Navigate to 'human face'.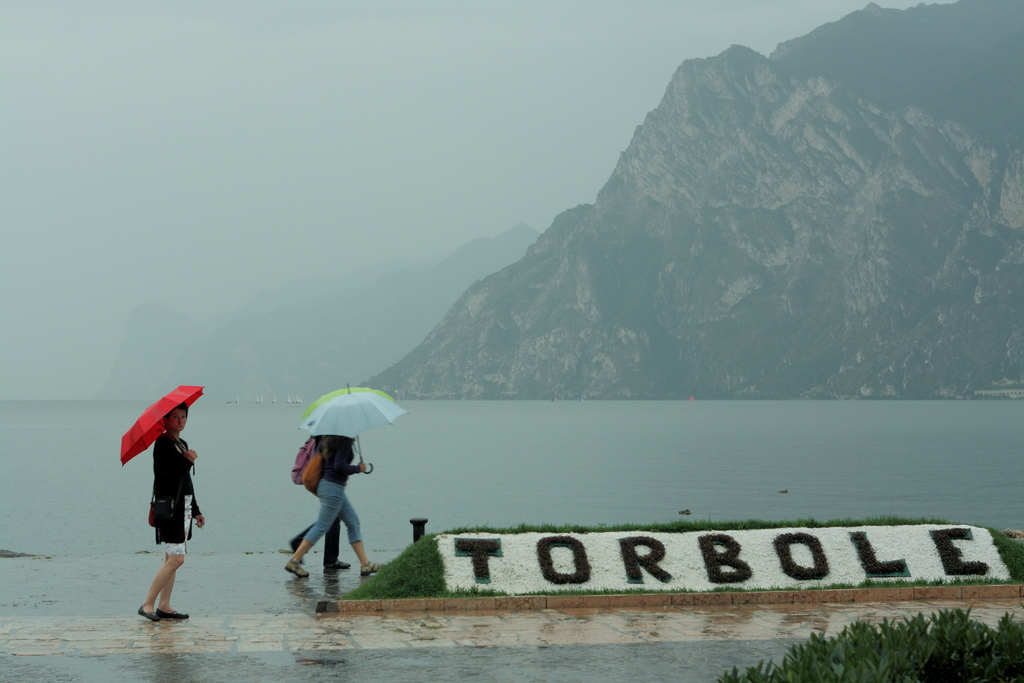
Navigation target: (170,408,188,431).
